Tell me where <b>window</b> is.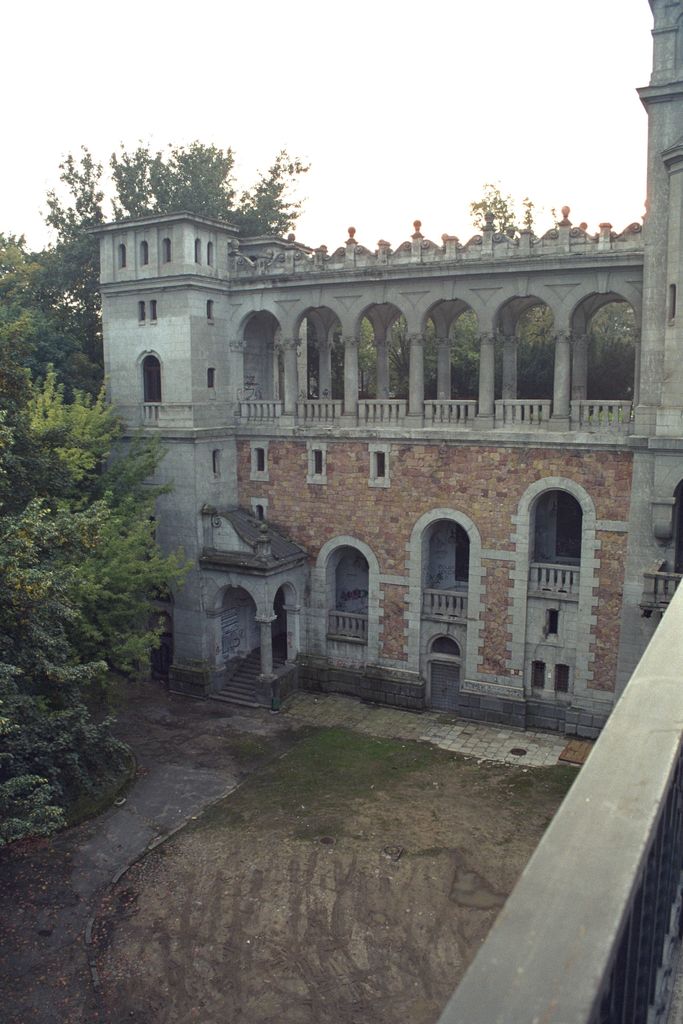
<b>window</b> is at select_region(248, 442, 271, 483).
